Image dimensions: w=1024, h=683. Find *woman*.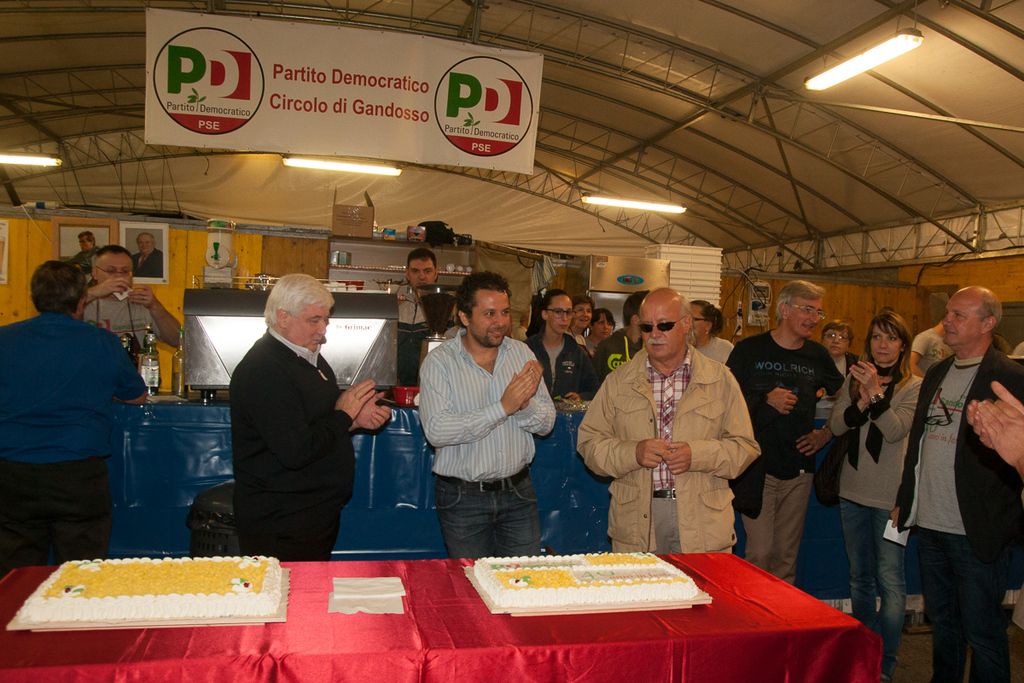
locate(590, 306, 619, 353).
